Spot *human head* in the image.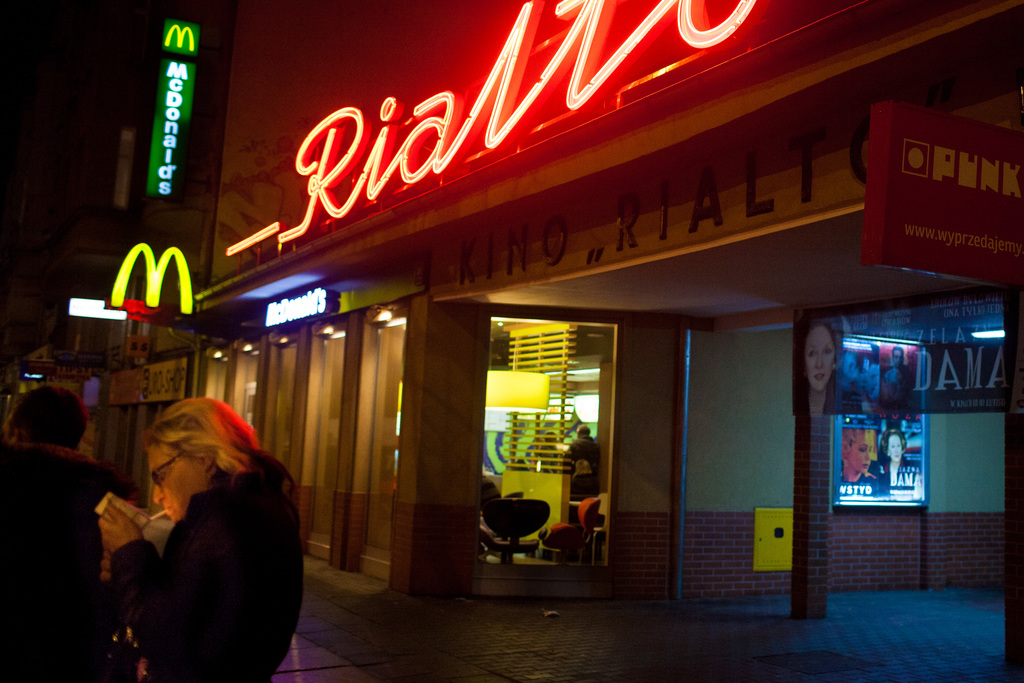
*human head* found at select_region(891, 344, 904, 365).
